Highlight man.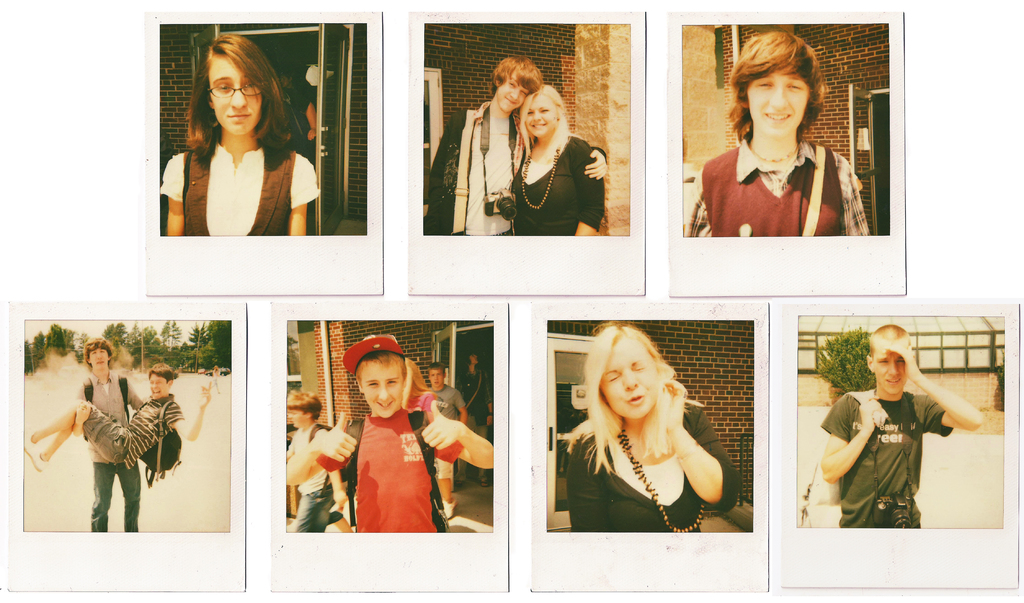
Highlighted region: bbox=[816, 329, 966, 535].
